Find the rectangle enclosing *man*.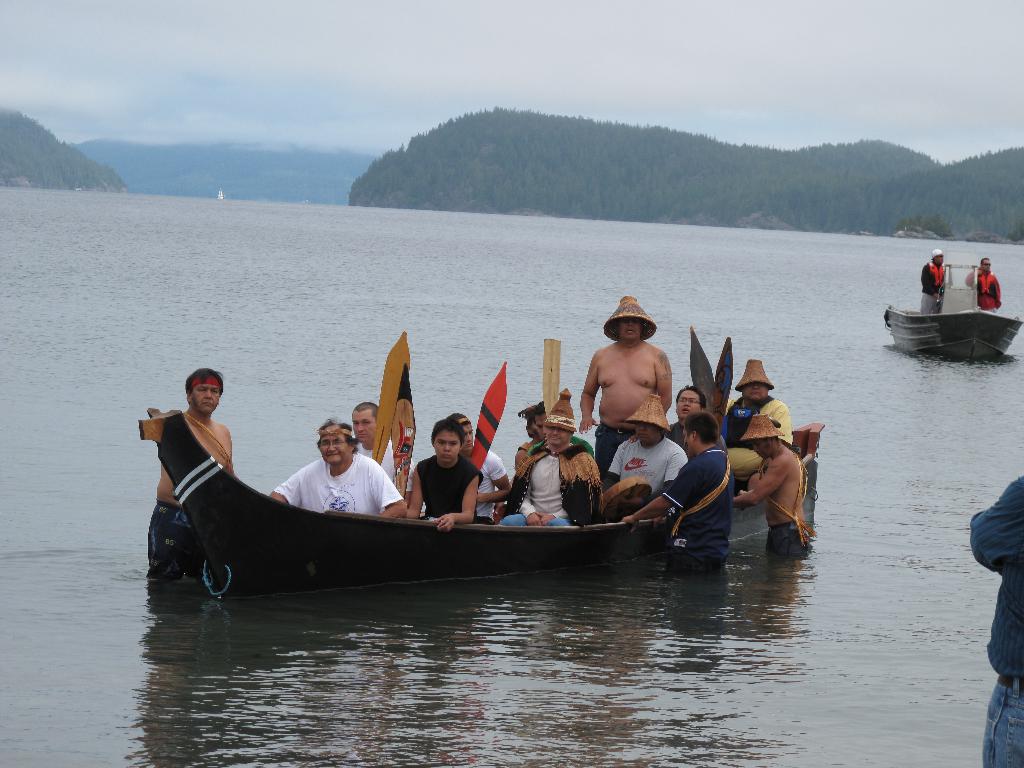
l=351, t=402, r=415, b=495.
